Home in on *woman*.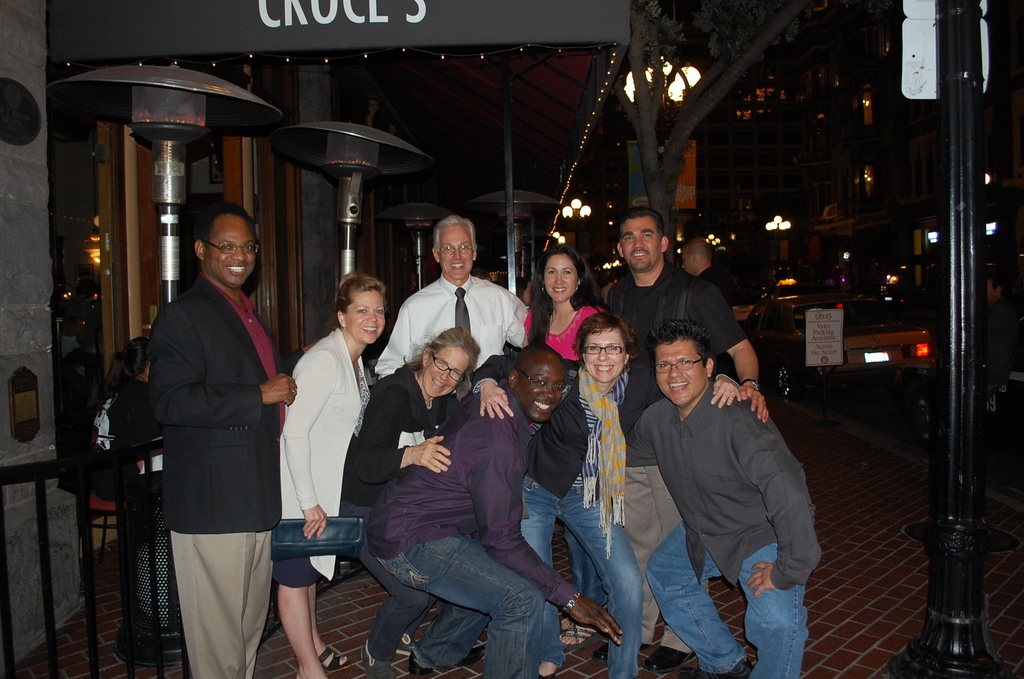
Homed in at region(522, 242, 617, 654).
